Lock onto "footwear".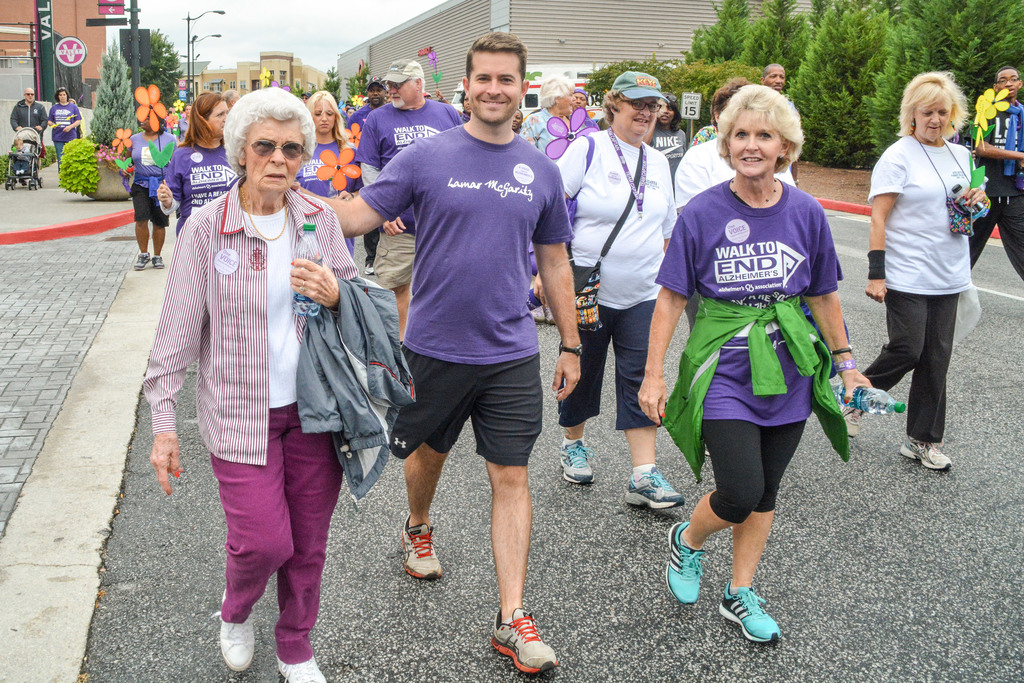
Locked: x1=662 y1=522 x2=703 y2=609.
